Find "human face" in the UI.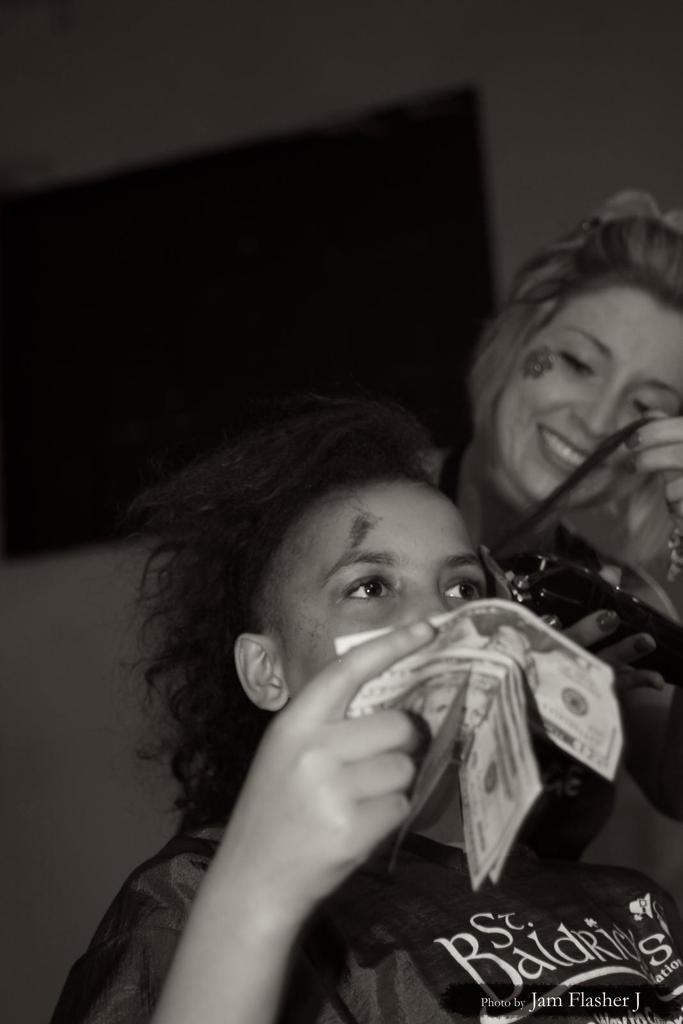
UI element at bbox=[460, 683, 491, 742].
